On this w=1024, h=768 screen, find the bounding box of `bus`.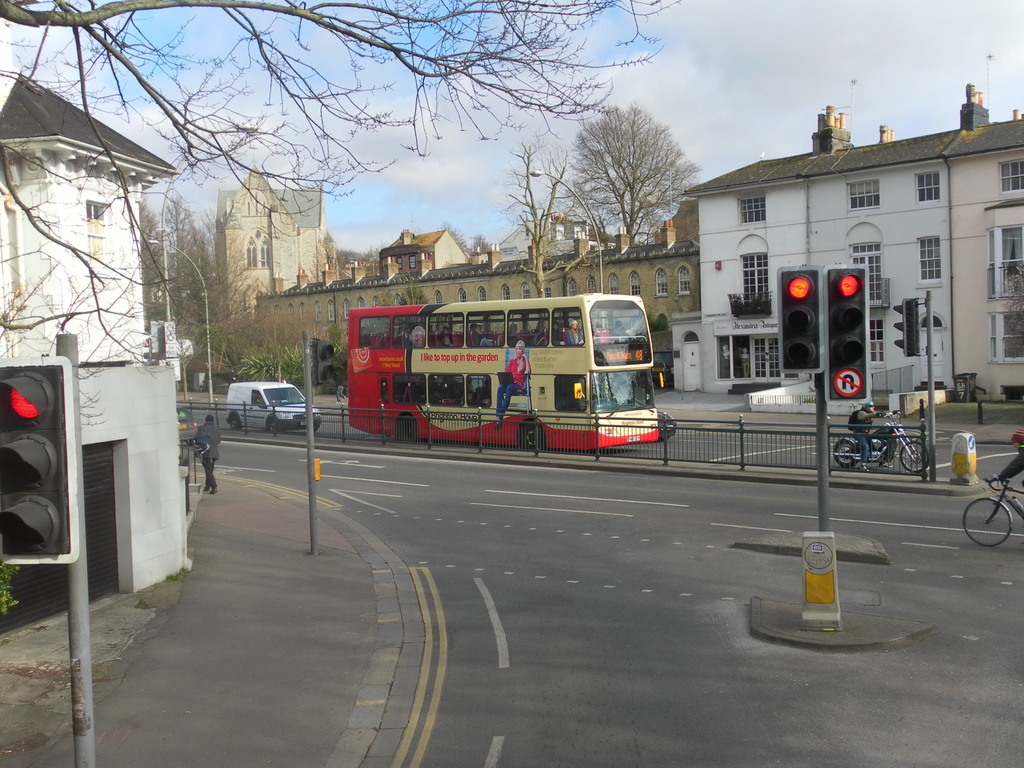
Bounding box: <box>346,292,668,454</box>.
